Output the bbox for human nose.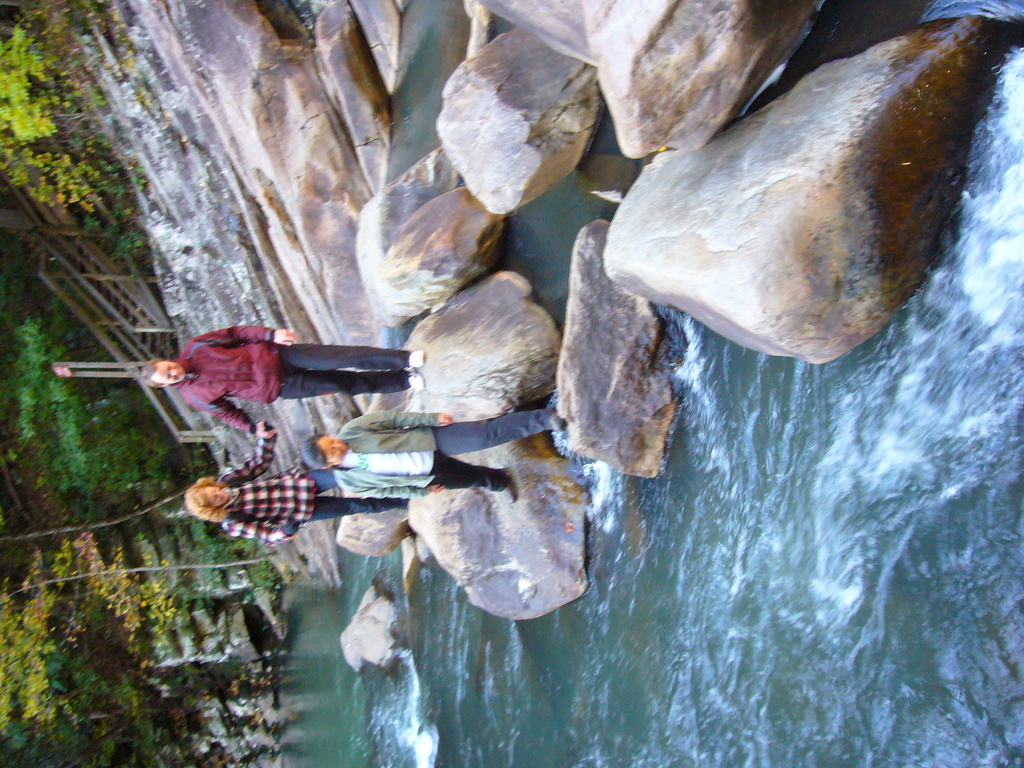
[left=167, top=369, right=177, bottom=376].
